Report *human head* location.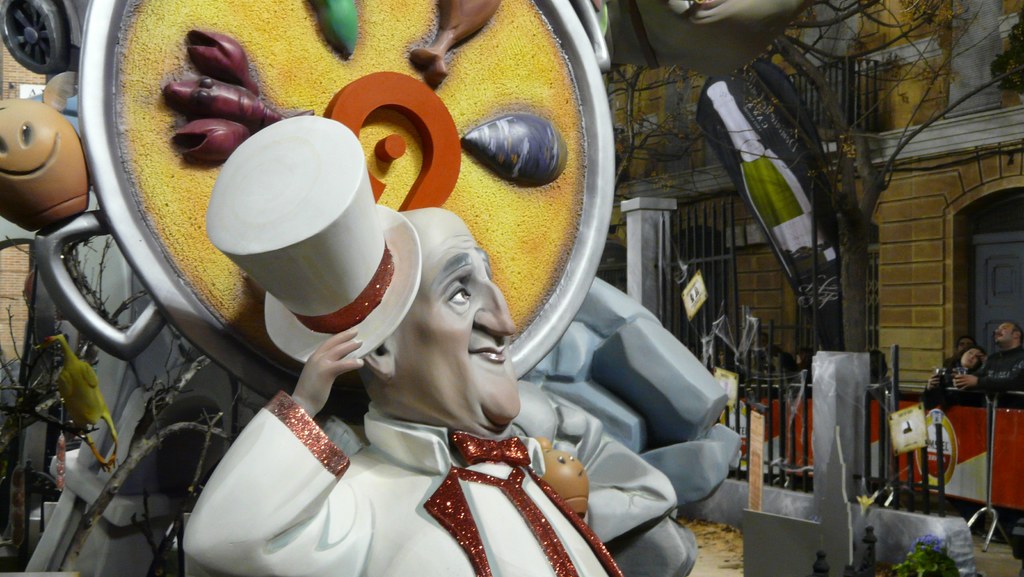
Report: (797,346,814,364).
